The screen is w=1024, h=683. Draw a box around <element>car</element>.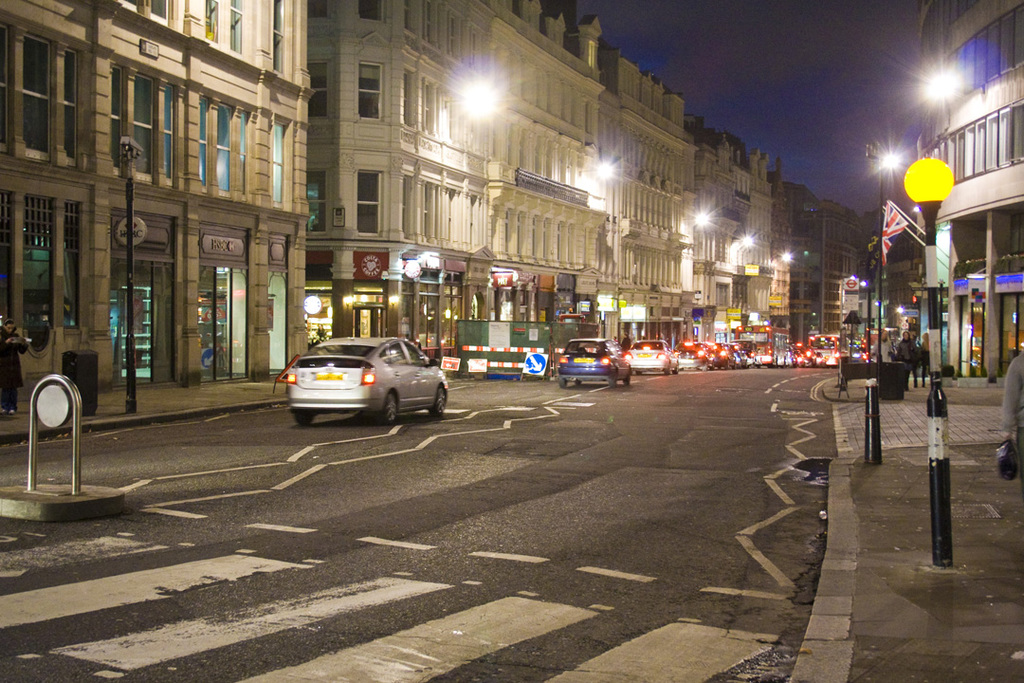
box(631, 335, 674, 375).
